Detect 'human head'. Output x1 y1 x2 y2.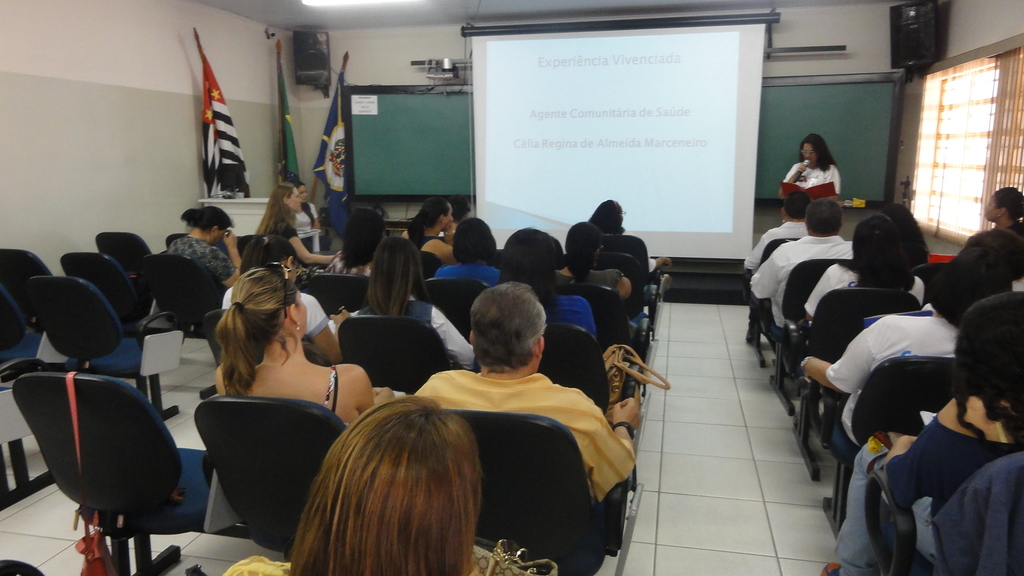
373 236 426 291.
